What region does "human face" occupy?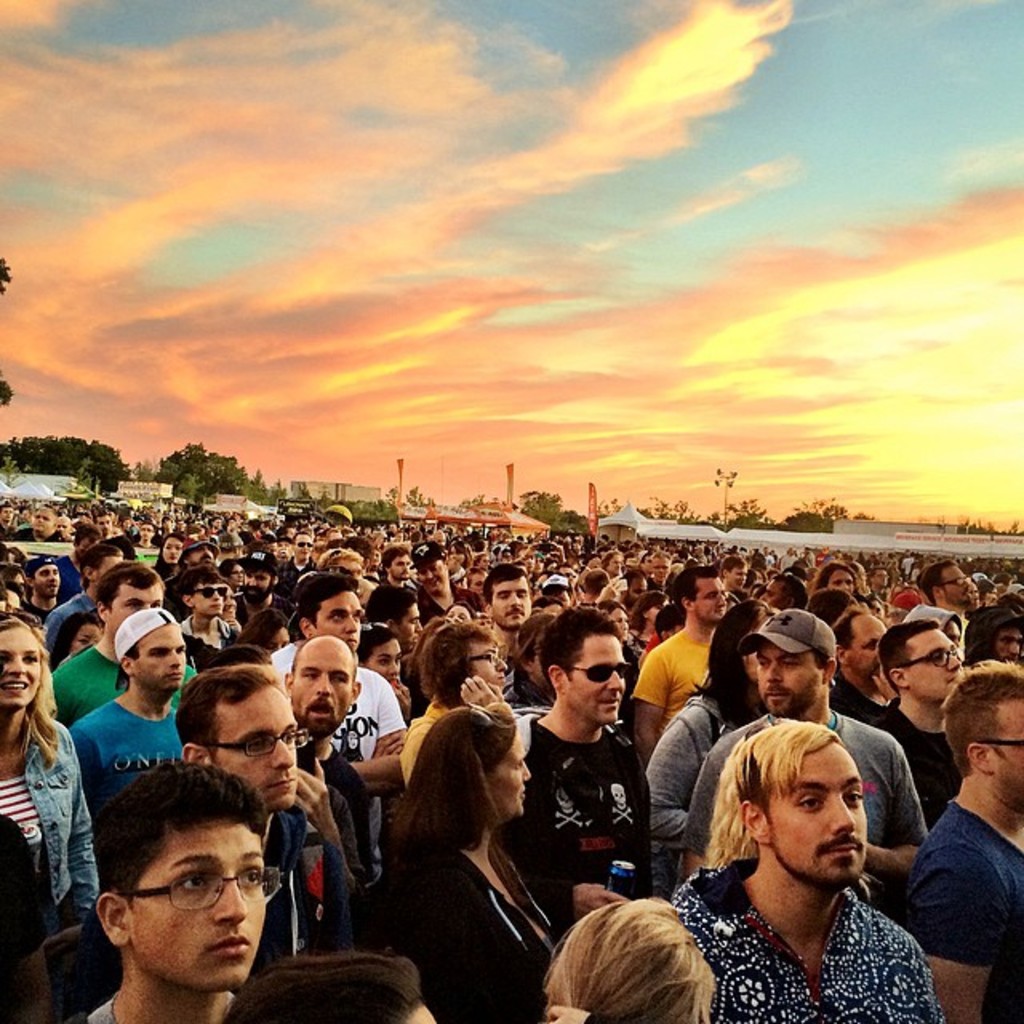
left=442, top=605, right=467, bottom=621.
